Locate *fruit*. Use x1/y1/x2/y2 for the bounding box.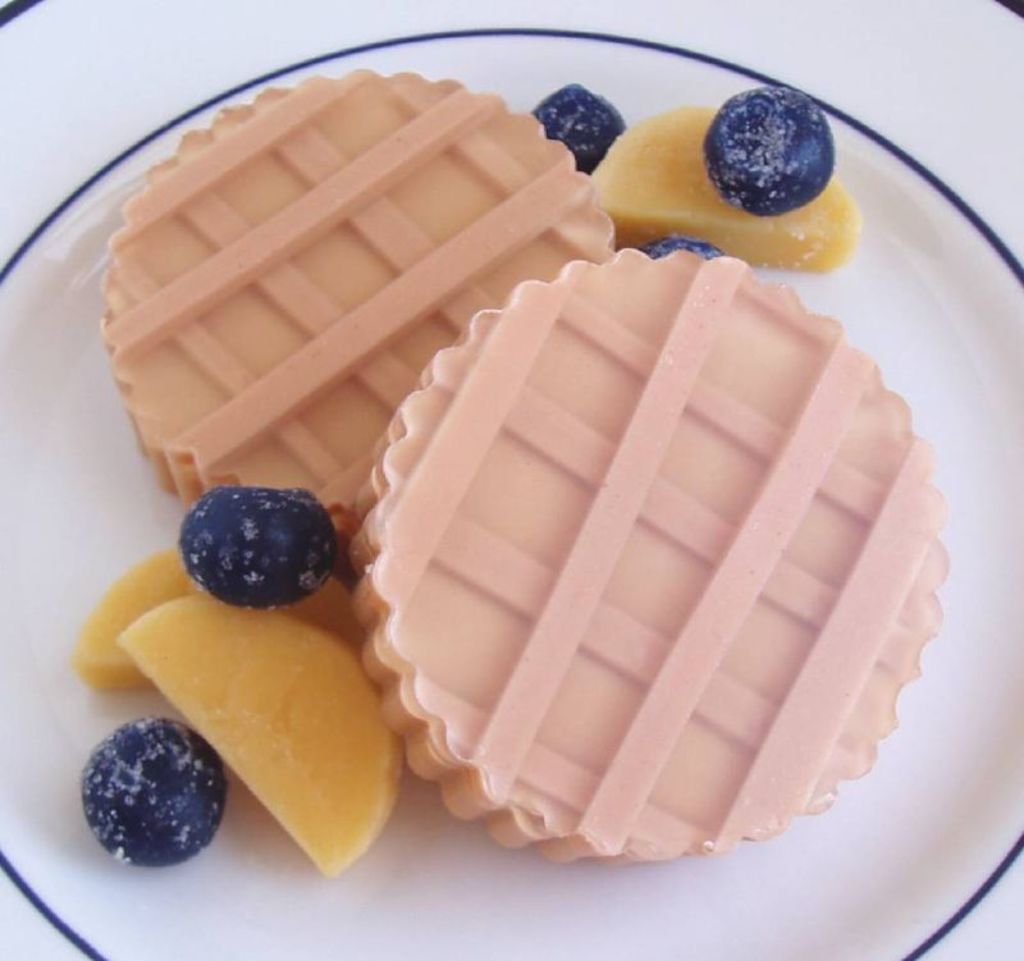
76/714/232/861.
